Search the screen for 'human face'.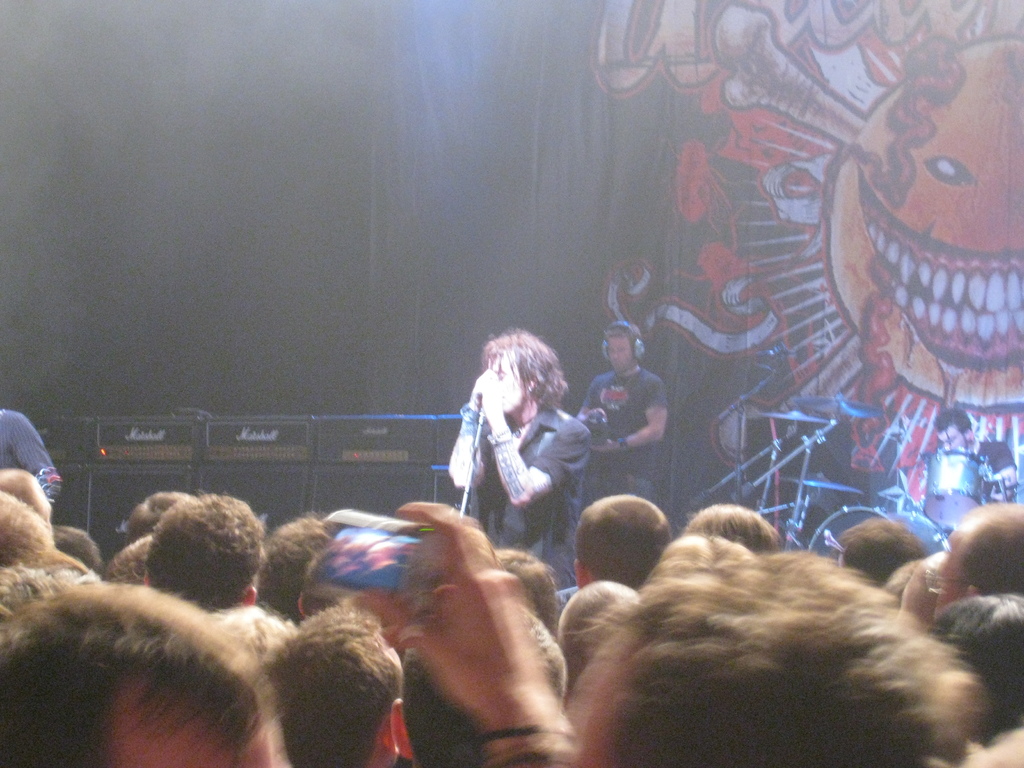
Found at 488, 348, 530, 412.
